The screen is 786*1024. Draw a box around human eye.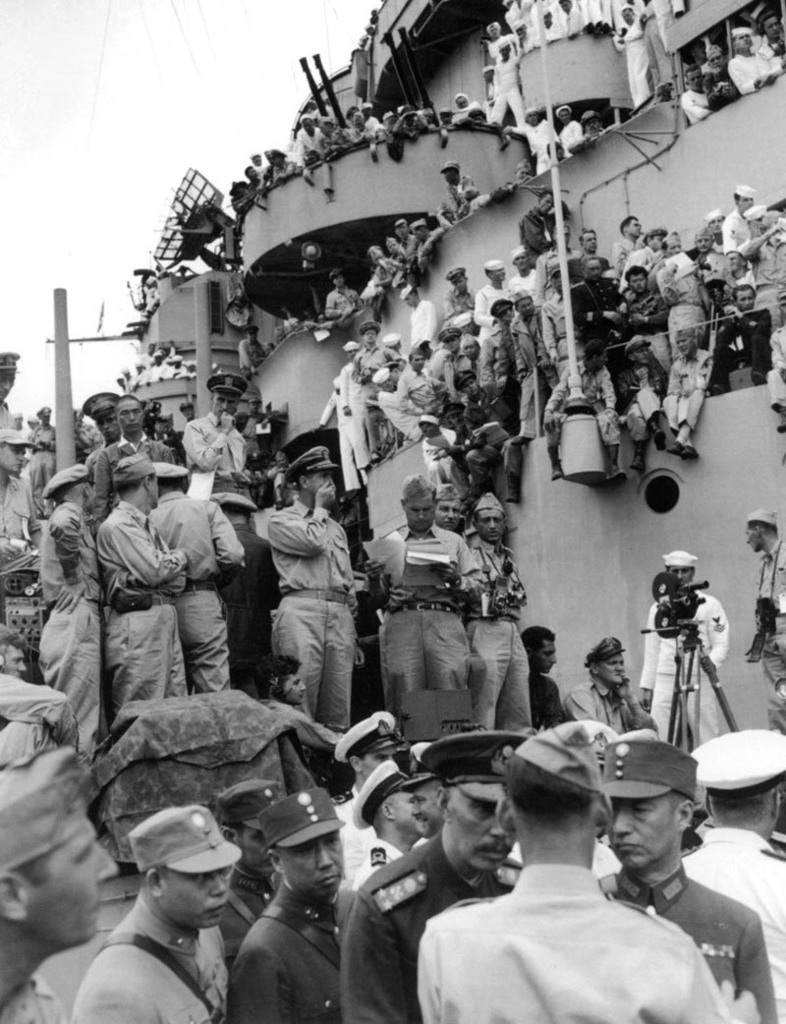
detection(320, 473, 331, 482).
